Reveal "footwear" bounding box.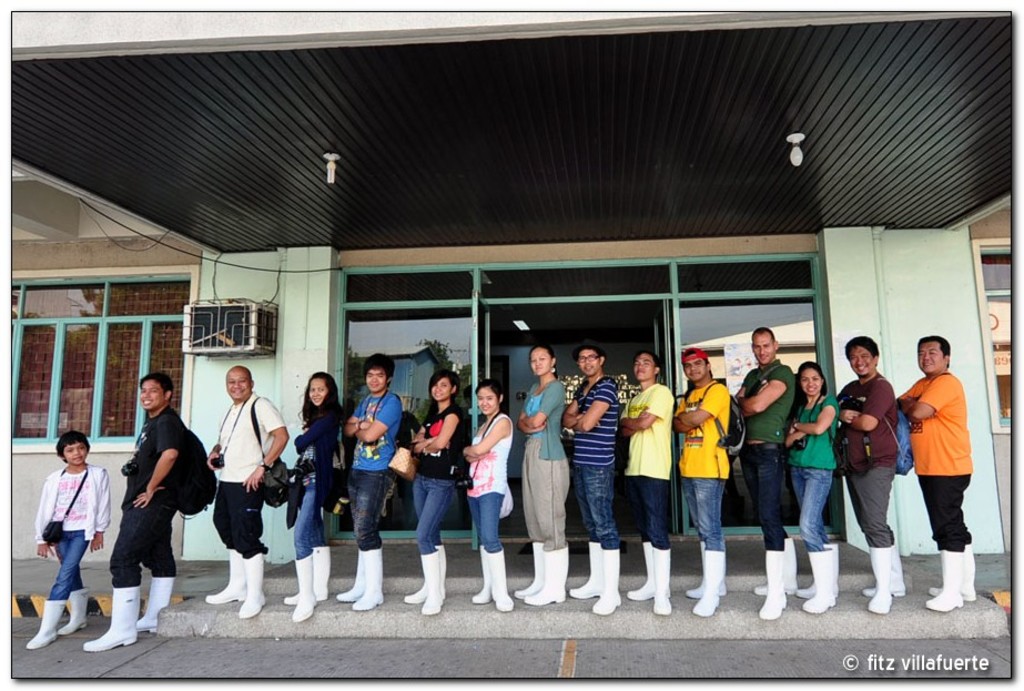
Revealed: [left=417, top=550, right=442, bottom=614].
